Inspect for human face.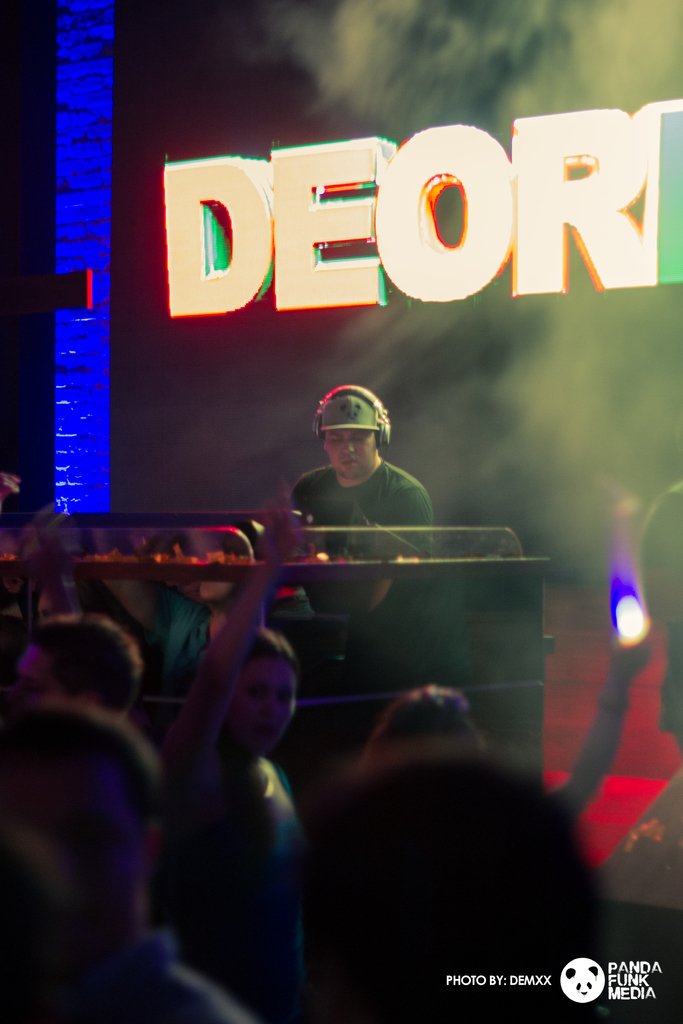
Inspection: 8, 634, 55, 698.
